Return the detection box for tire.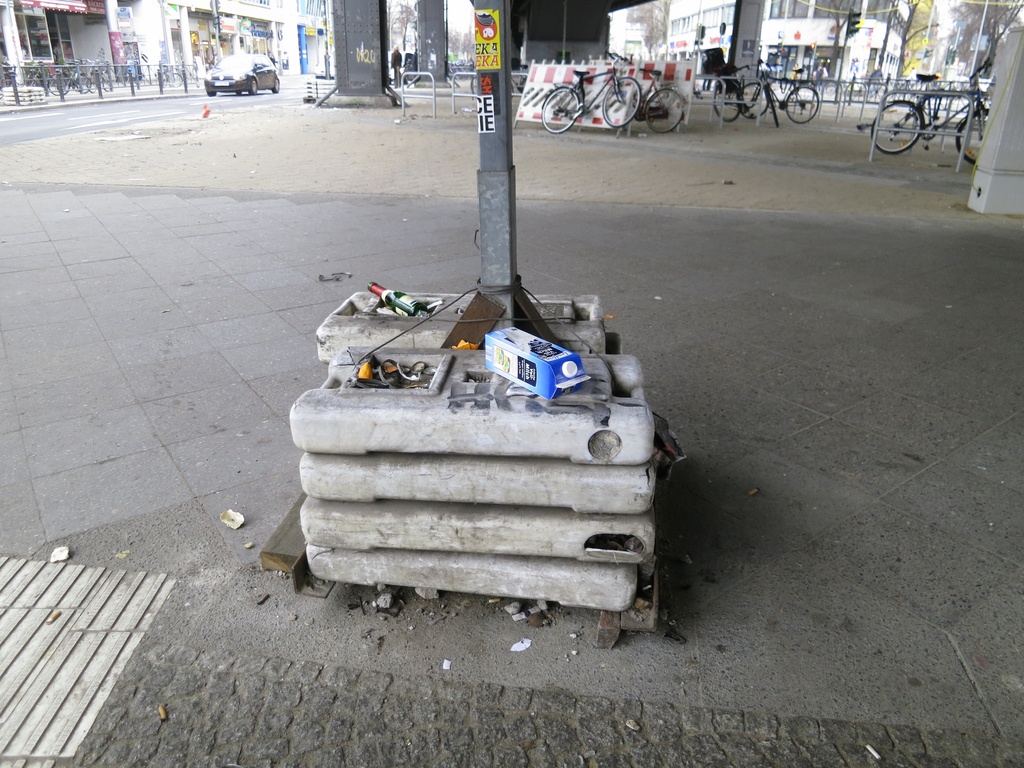
955/101/989/163.
